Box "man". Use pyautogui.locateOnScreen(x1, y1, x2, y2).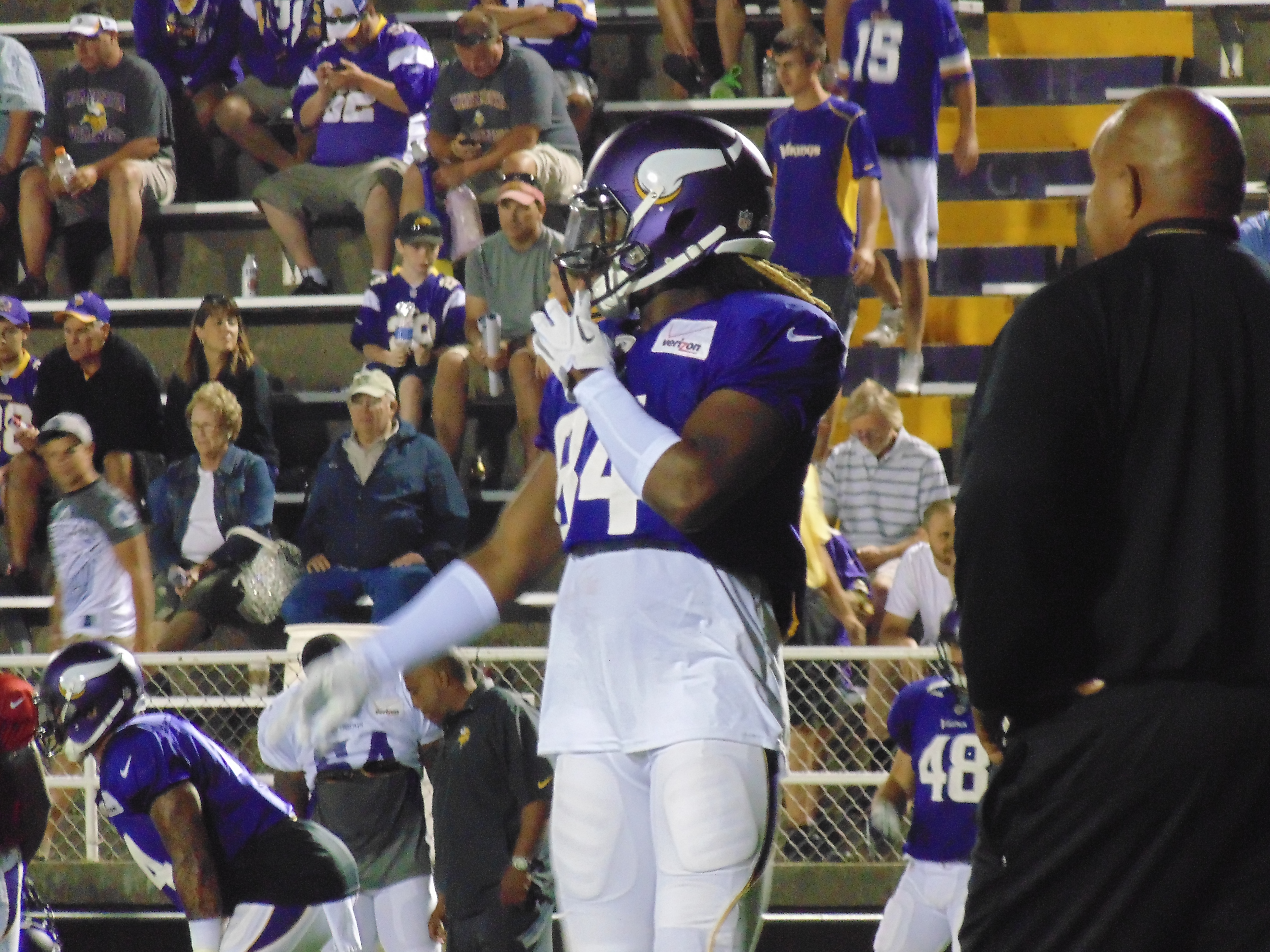
pyautogui.locateOnScreen(103, 2, 144, 61).
